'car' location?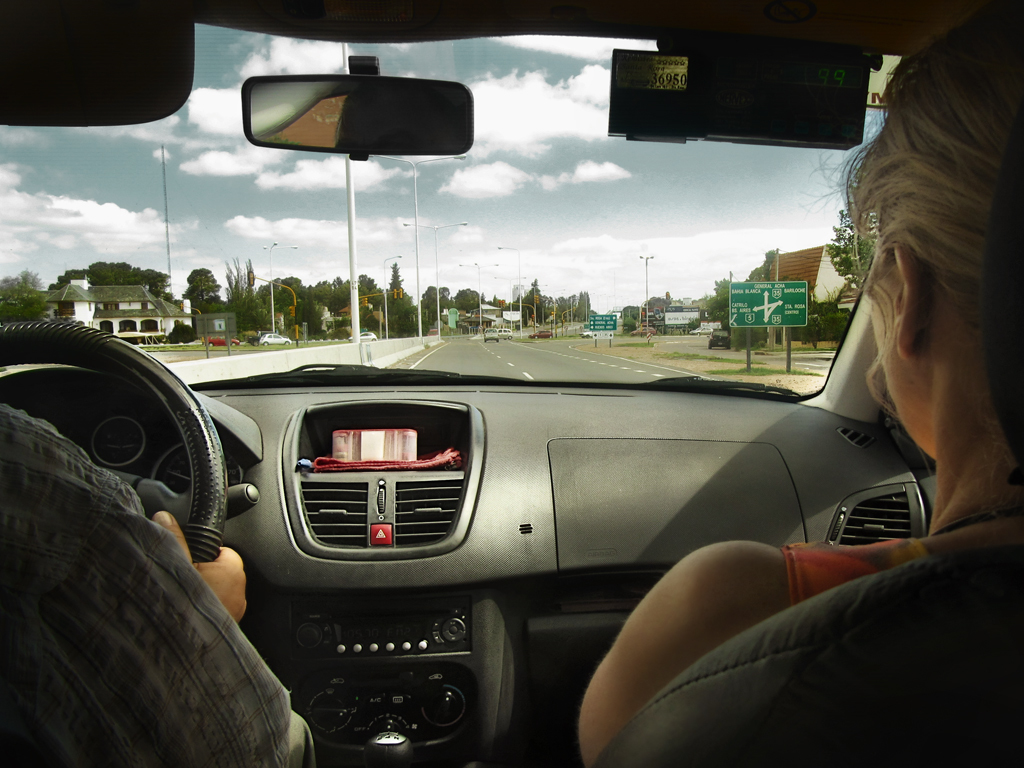
495 327 510 339
